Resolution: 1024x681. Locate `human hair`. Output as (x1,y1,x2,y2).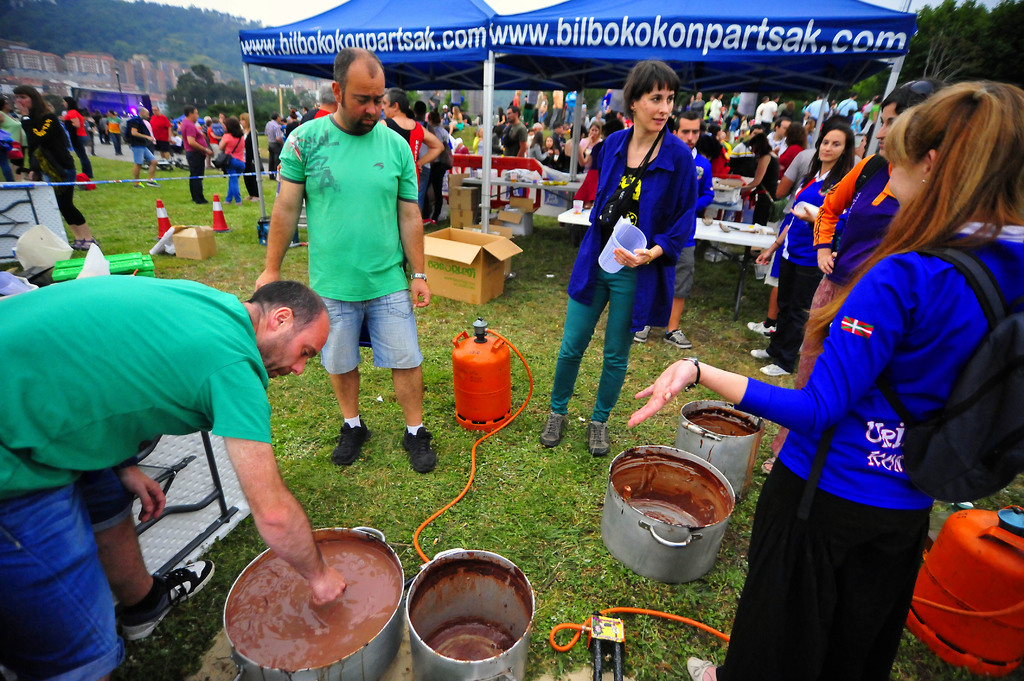
(508,105,520,113).
